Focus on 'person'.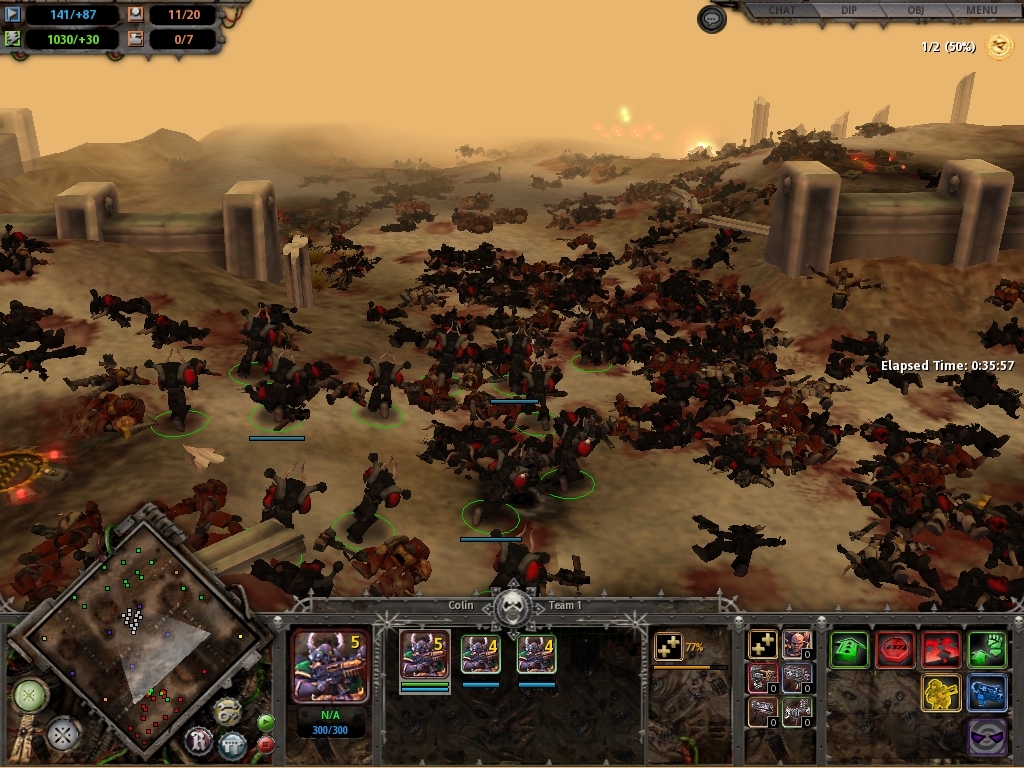
Focused at region(15, 498, 101, 591).
